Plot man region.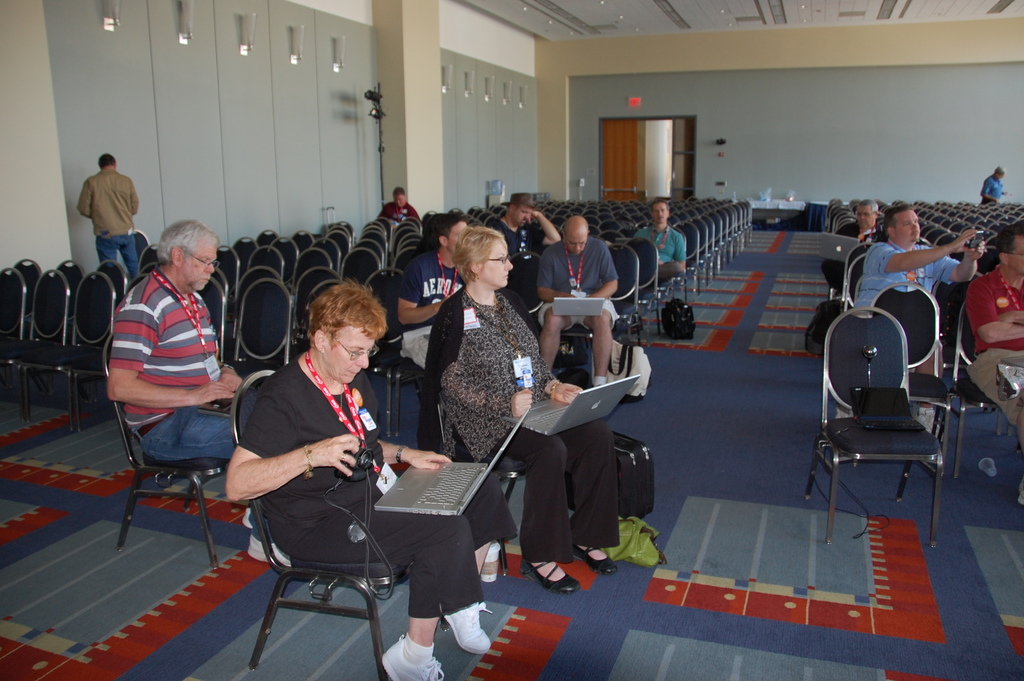
Plotted at Rect(833, 202, 987, 431).
